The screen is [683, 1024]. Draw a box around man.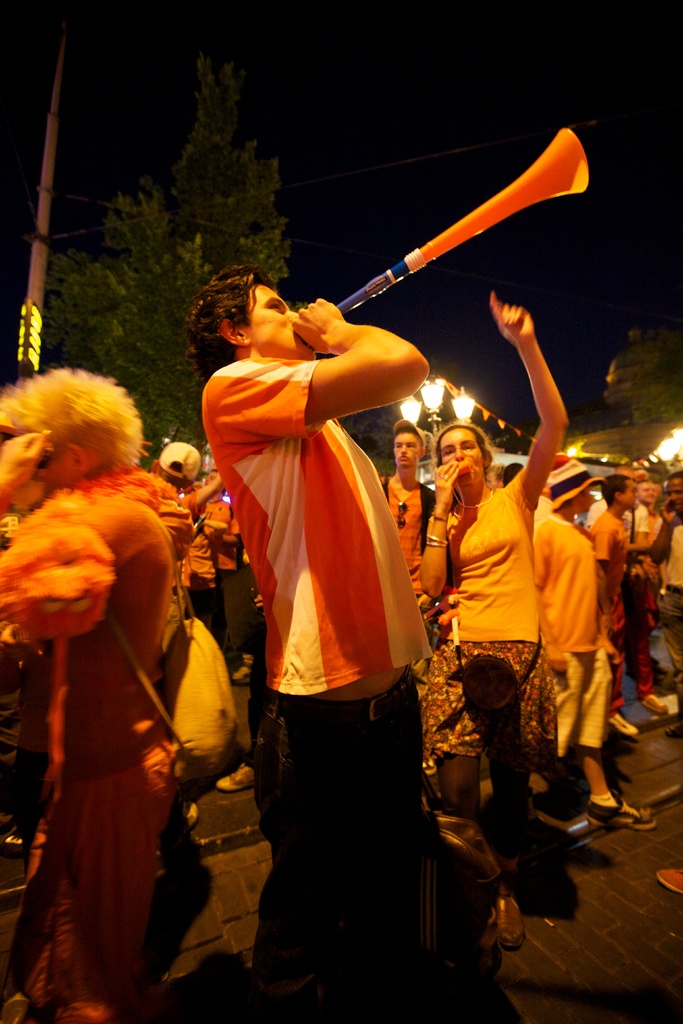
detection(189, 183, 470, 1023).
